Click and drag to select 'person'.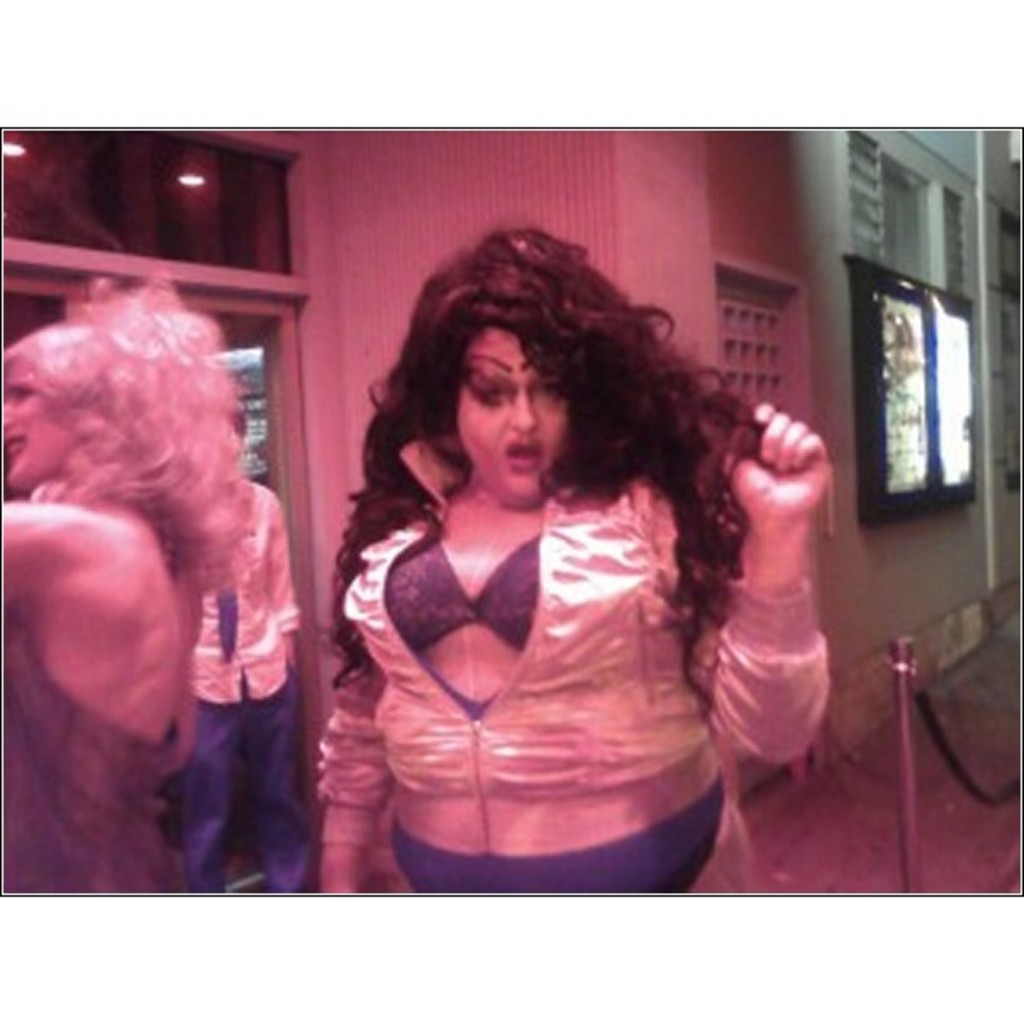
Selection: (left=2, top=273, right=248, bottom=888).
